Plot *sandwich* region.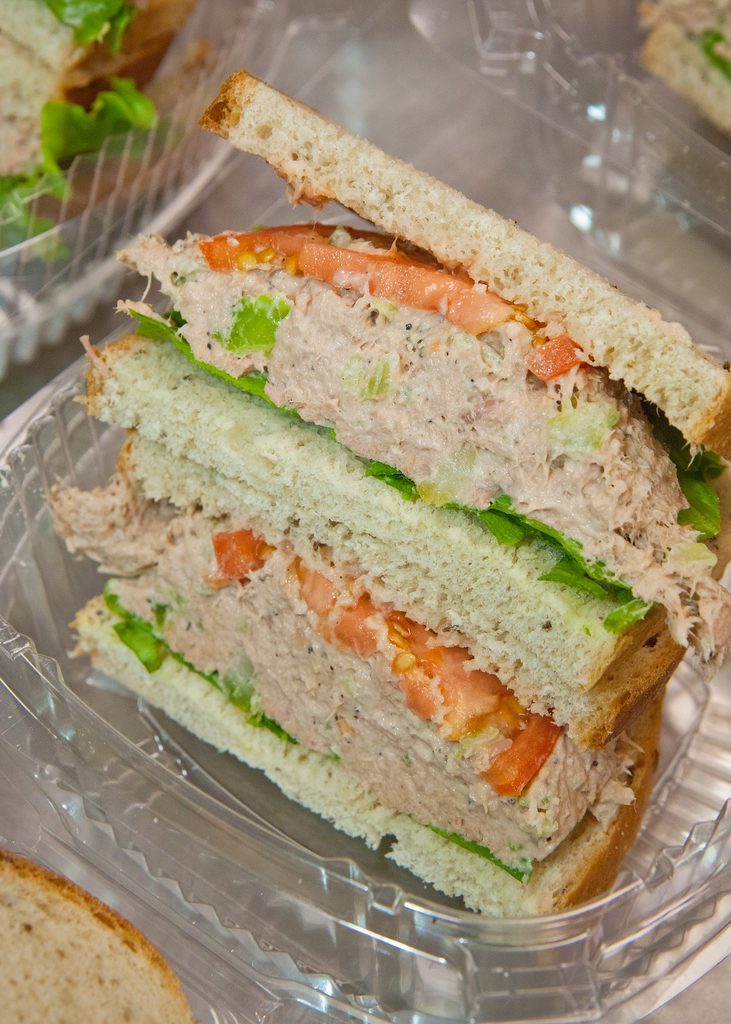
Plotted at left=44, top=68, right=730, bottom=951.
